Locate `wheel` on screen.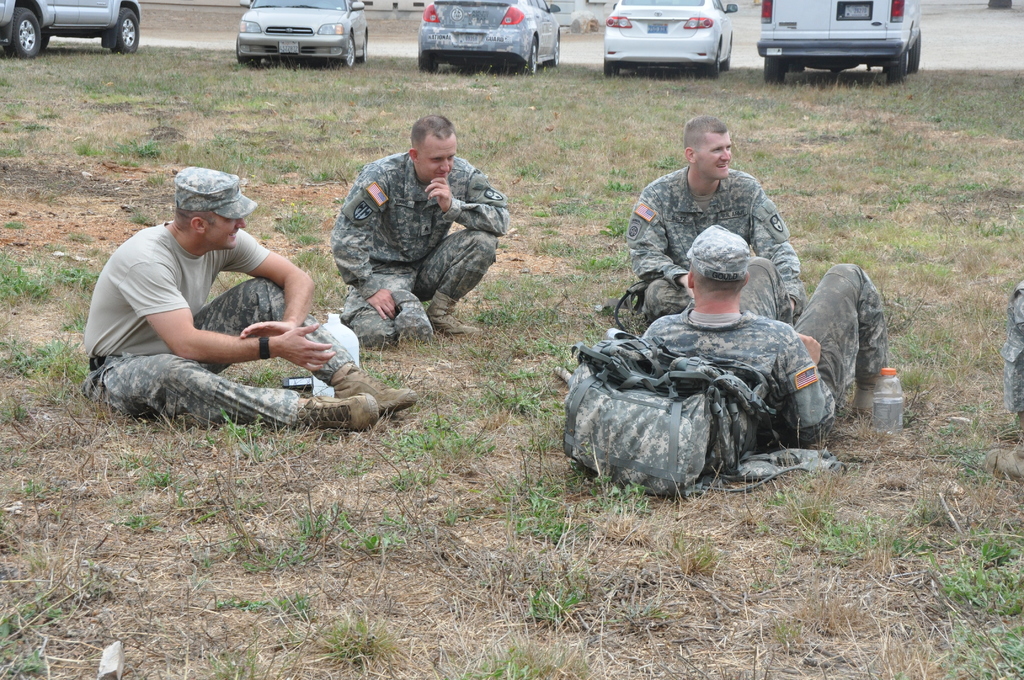
On screen at 908,40,924,68.
